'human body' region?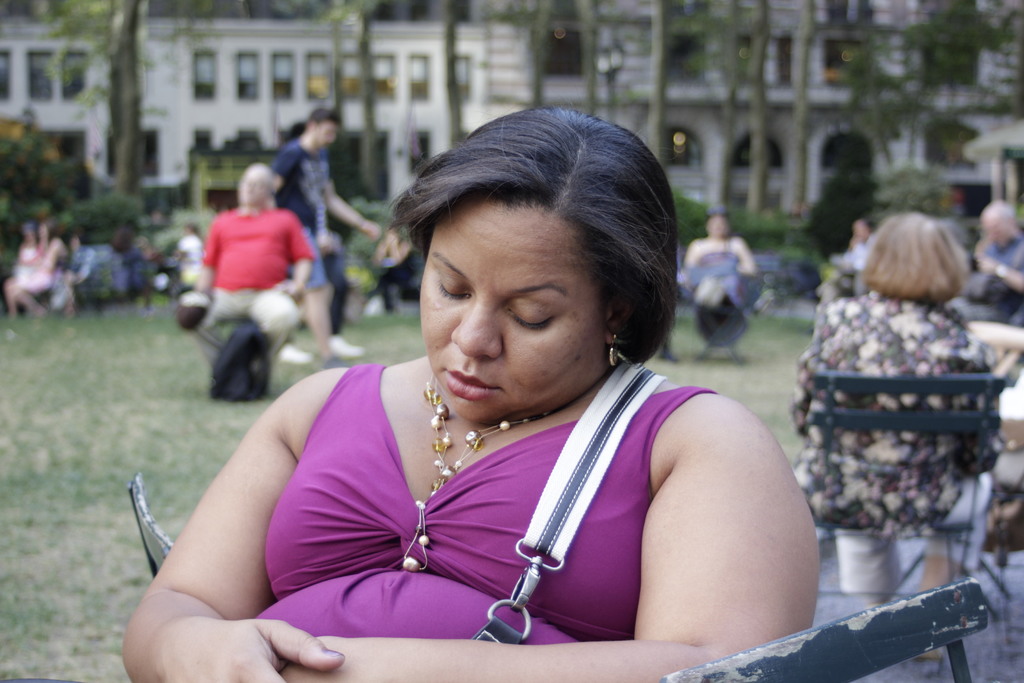
{"x1": 971, "y1": 231, "x2": 1023, "y2": 329}
